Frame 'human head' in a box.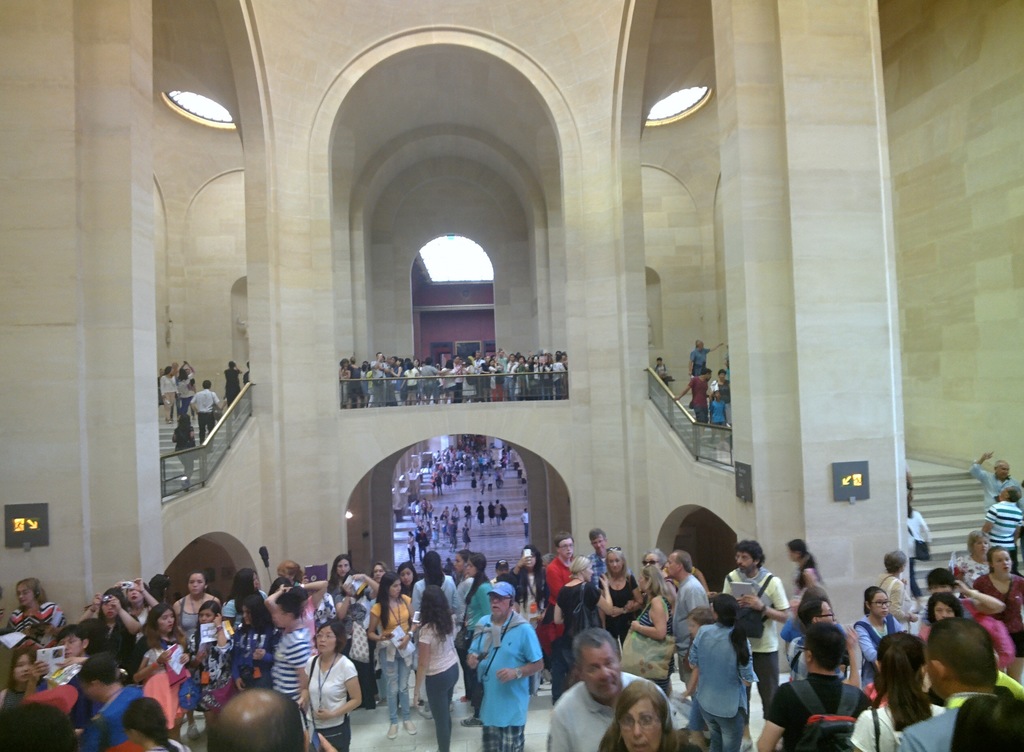
select_region(488, 582, 515, 616).
